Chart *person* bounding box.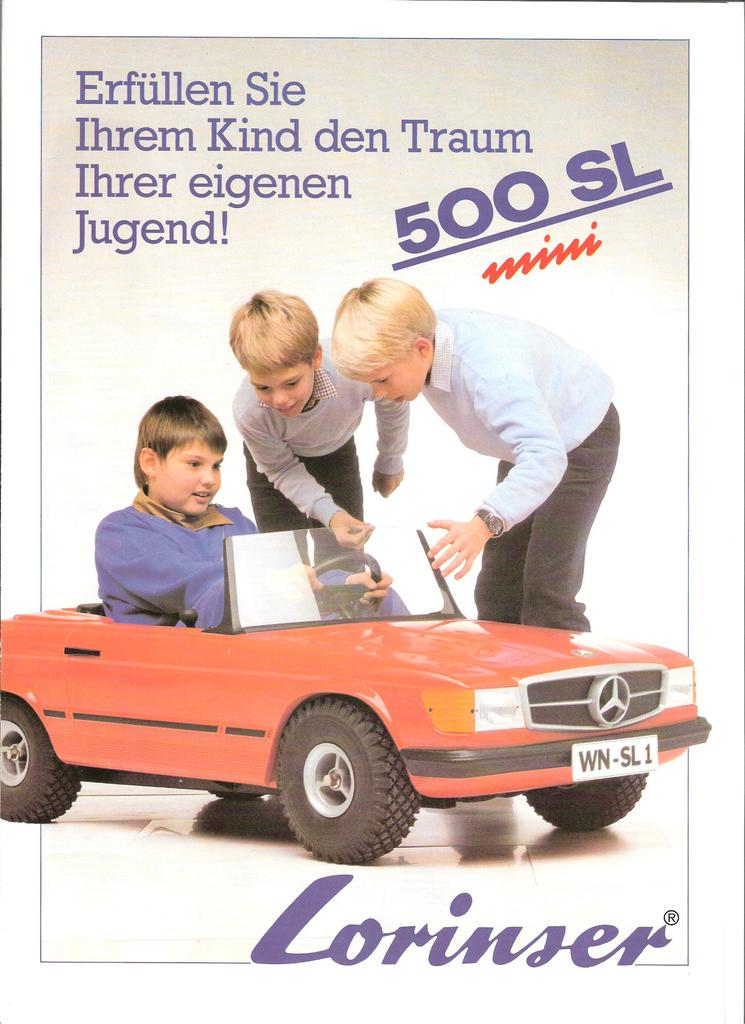
Charted: locate(235, 290, 407, 564).
